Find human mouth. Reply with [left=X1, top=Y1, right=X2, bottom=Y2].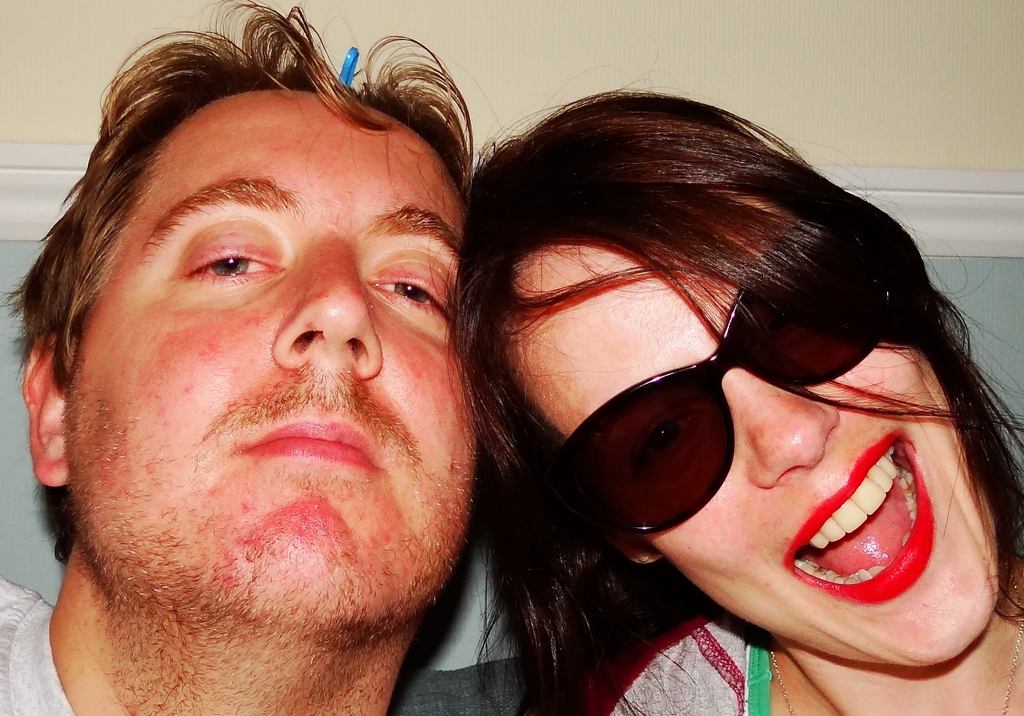
[left=227, top=402, right=379, bottom=473].
